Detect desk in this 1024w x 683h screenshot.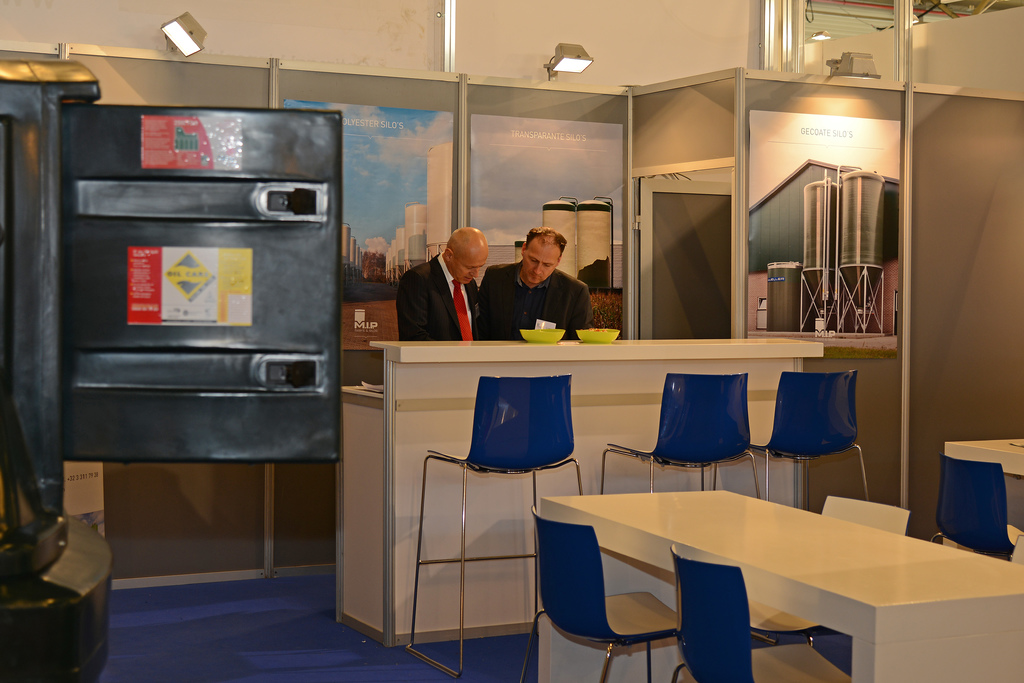
Detection: 941 431 1023 483.
